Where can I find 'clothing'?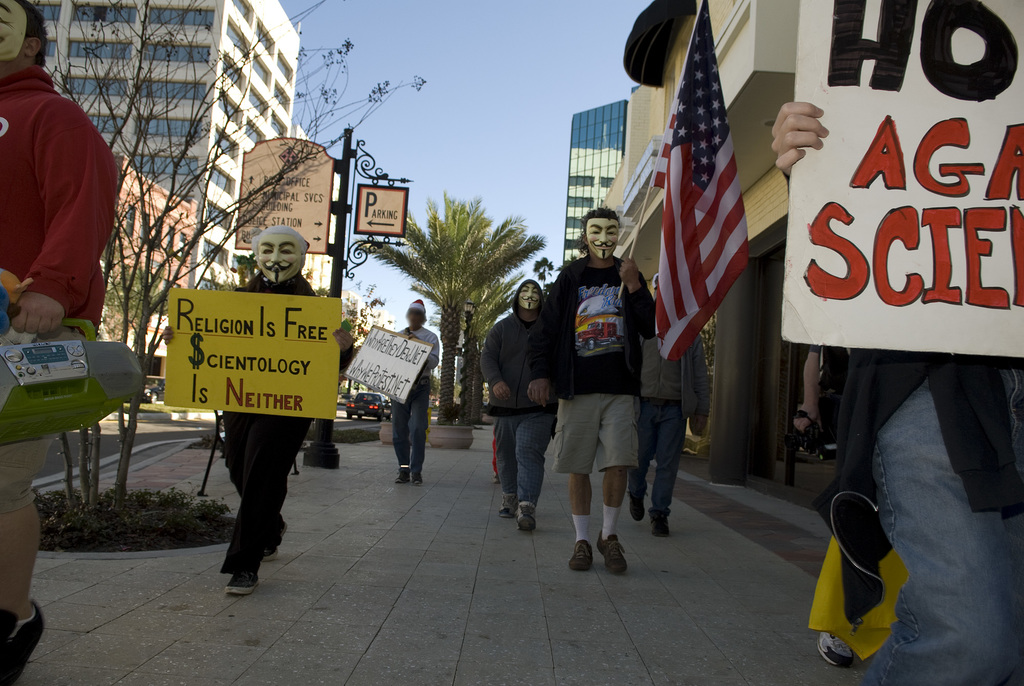
You can find it at locate(524, 257, 656, 475).
